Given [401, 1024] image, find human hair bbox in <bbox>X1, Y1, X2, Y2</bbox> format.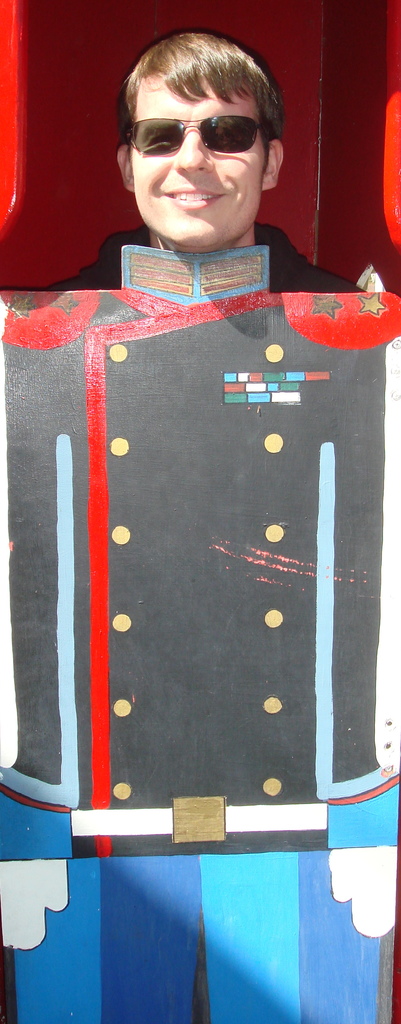
<bbox>111, 31, 267, 188</bbox>.
